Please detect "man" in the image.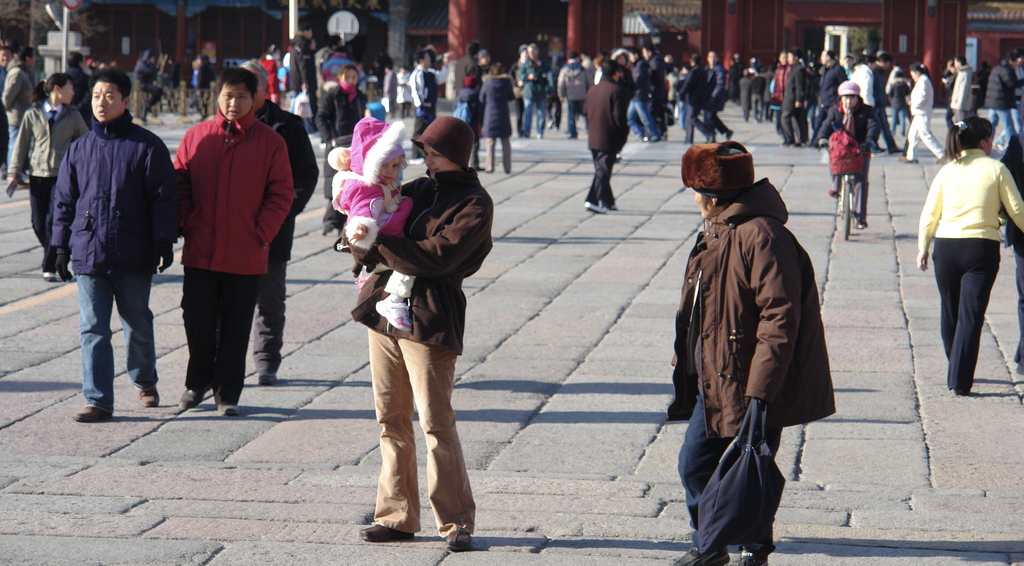
935 59 964 133.
